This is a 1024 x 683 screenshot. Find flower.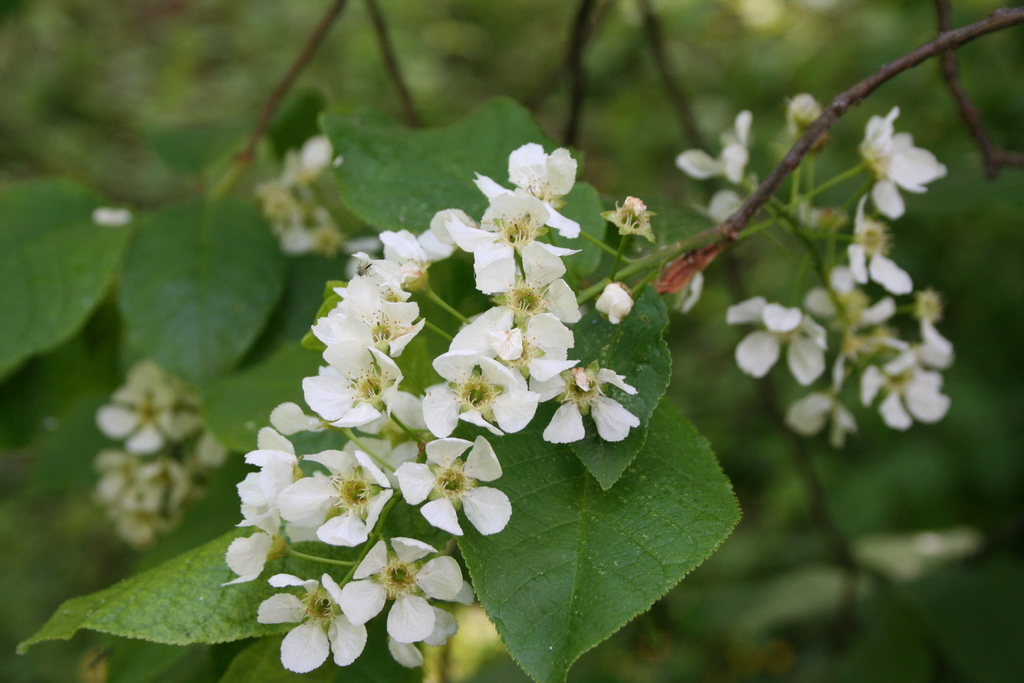
Bounding box: x1=474 y1=240 x2=575 y2=353.
